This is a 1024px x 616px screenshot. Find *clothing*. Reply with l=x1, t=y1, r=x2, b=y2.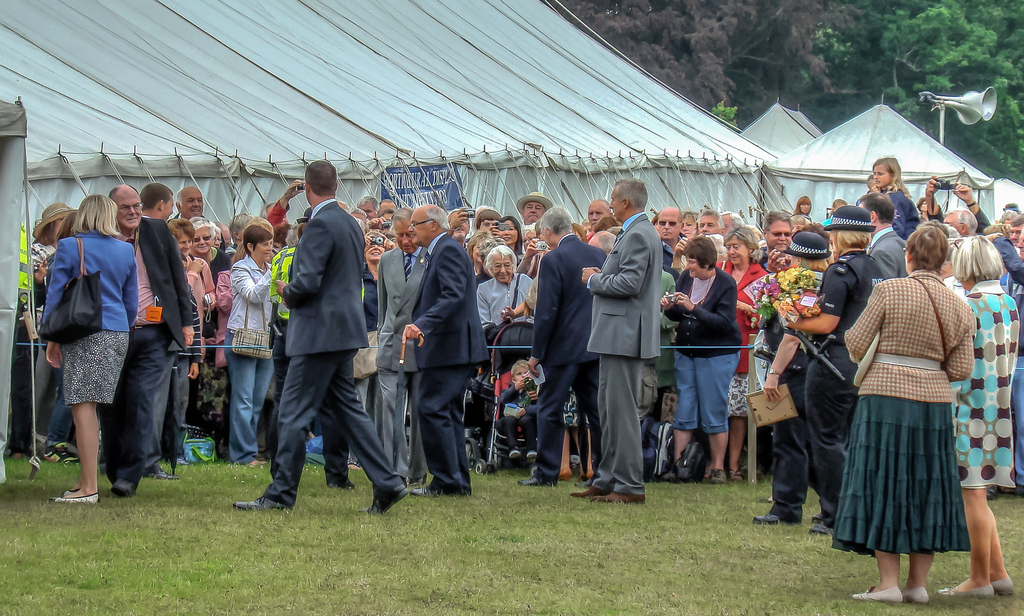
l=861, t=229, r=912, b=284.
